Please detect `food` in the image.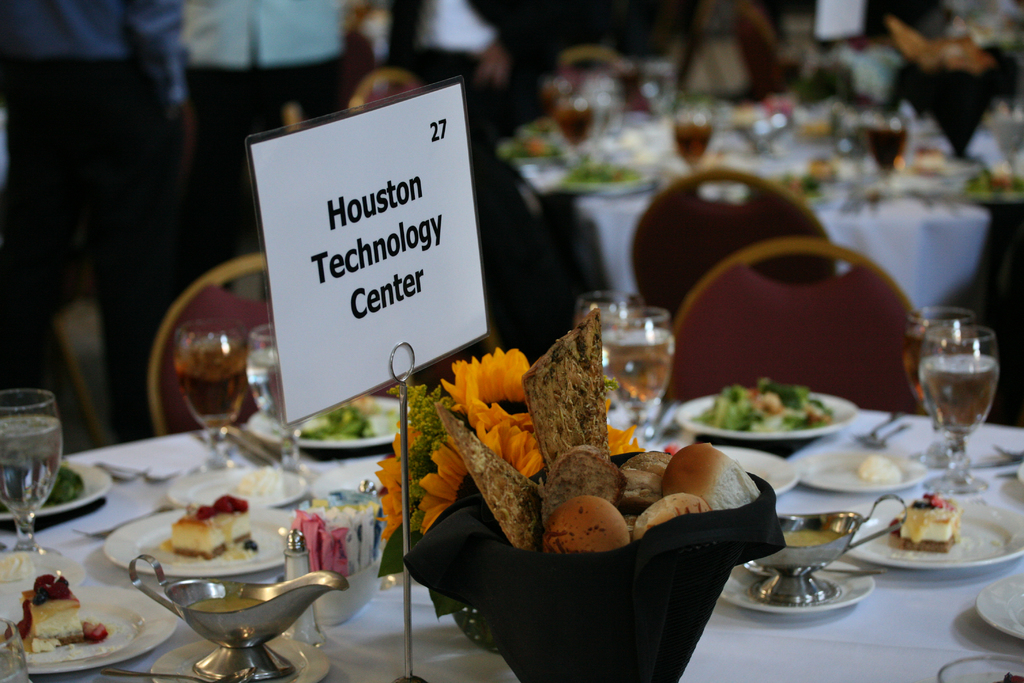
bbox=[12, 572, 125, 660].
